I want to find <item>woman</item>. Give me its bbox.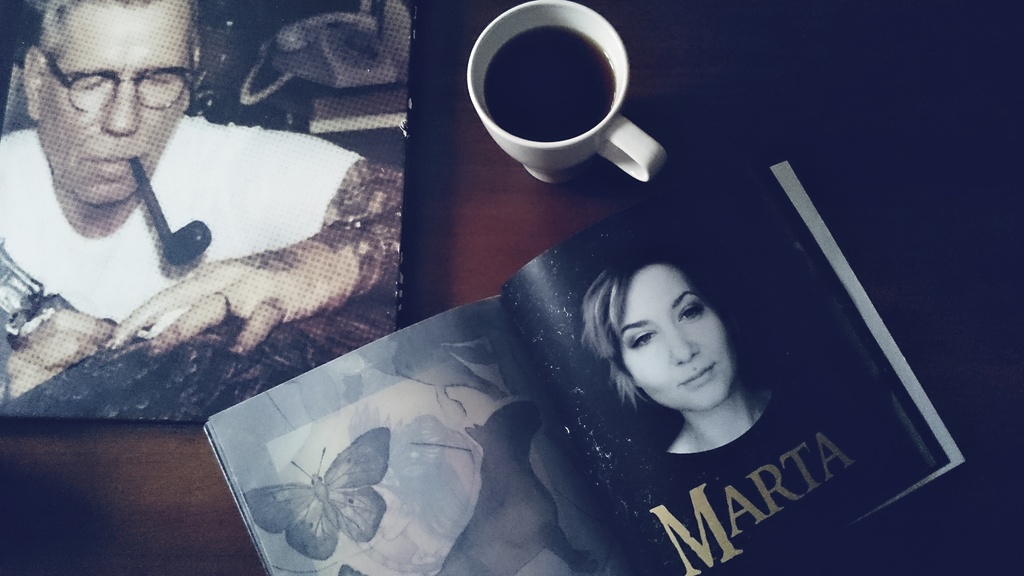
bbox(538, 227, 810, 520).
